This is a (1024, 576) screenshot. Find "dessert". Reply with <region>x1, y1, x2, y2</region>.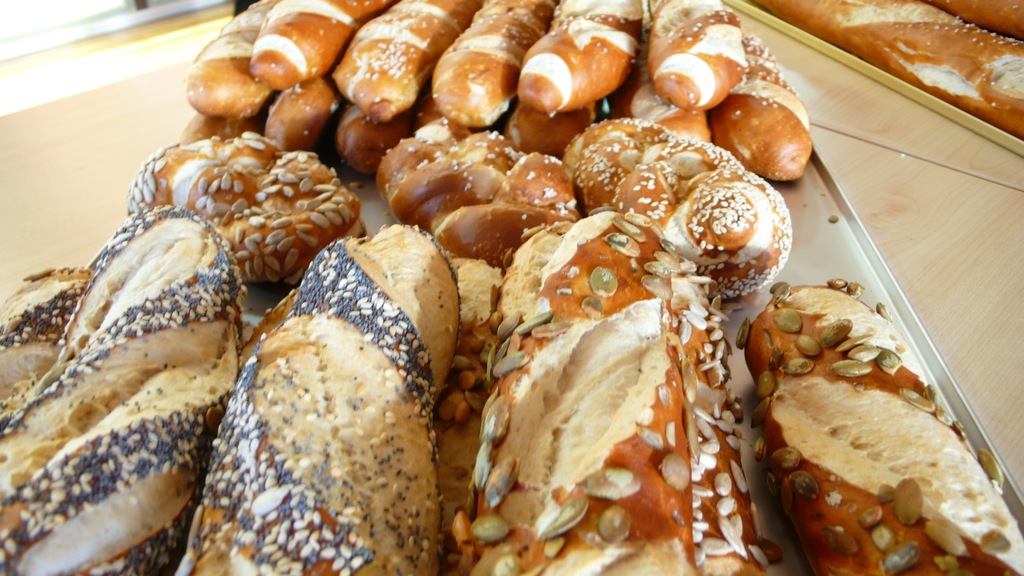
<region>754, 1, 1023, 142</region>.
